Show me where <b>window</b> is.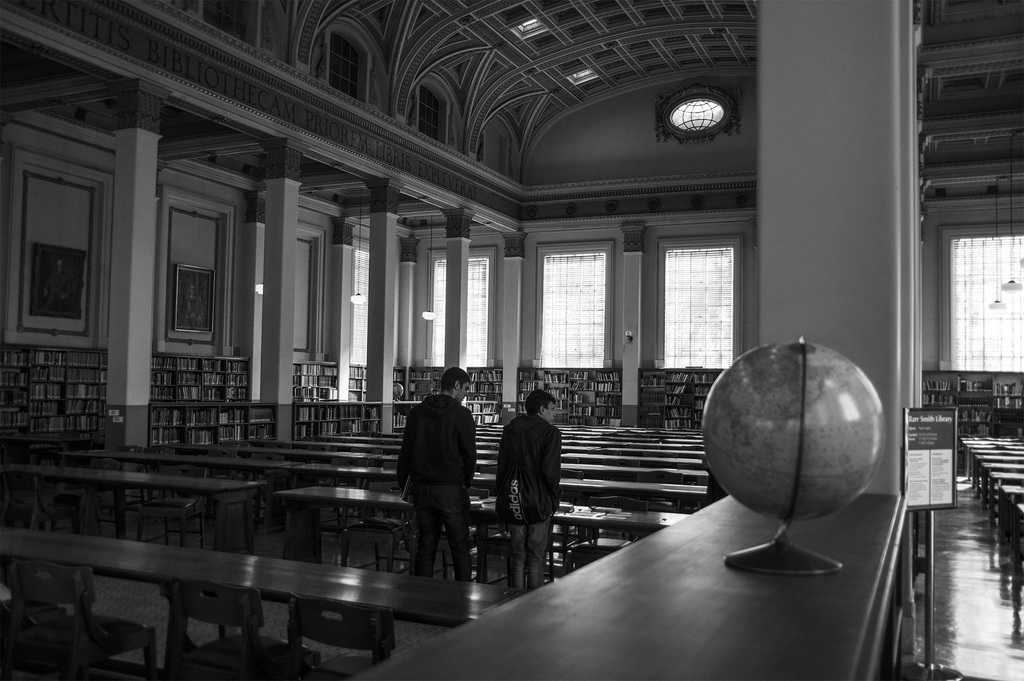
<b>window</b> is at x1=934 y1=214 x2=1022 y2=372.
